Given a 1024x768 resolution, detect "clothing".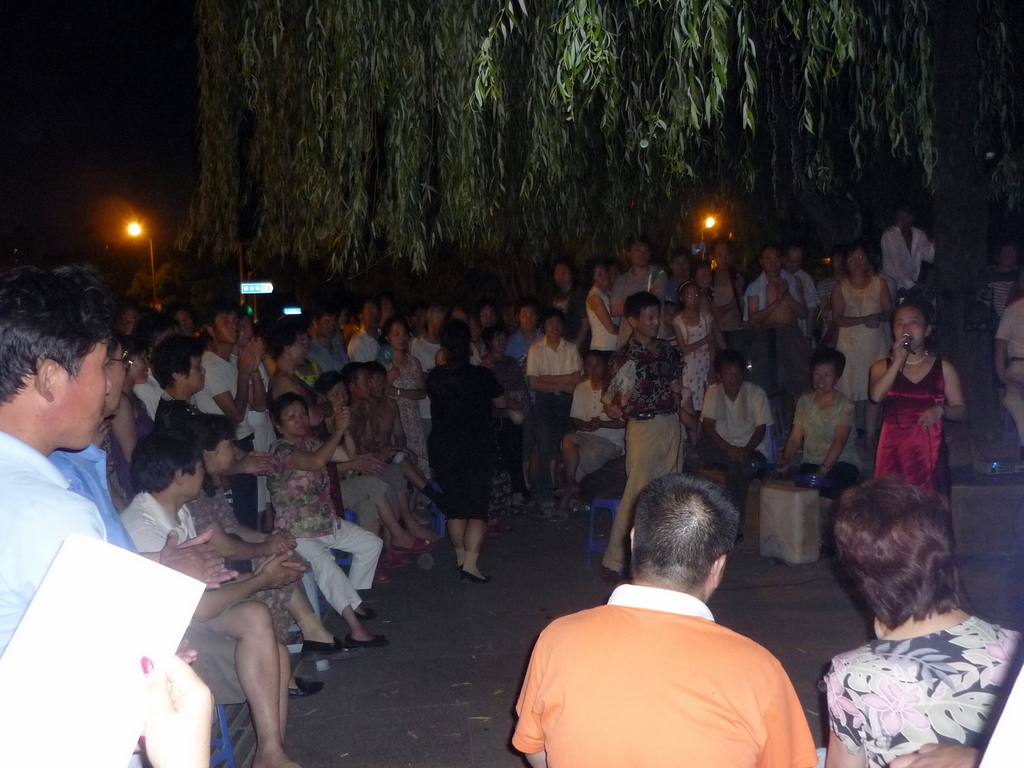
{"x1": 194, "y1": 476, "x2": 287, "y2": 631}.
